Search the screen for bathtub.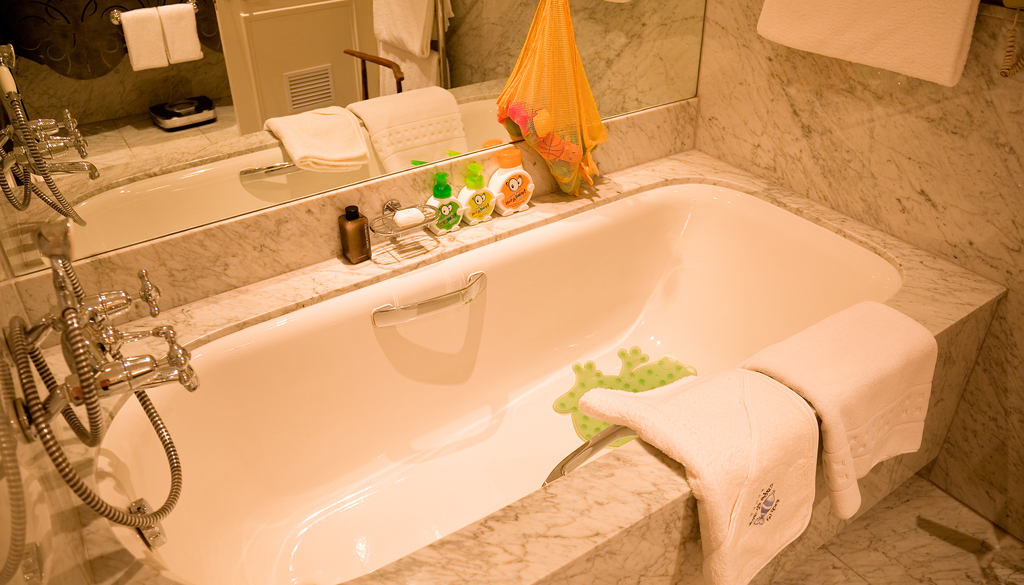
Found at 20/180/904/584.
